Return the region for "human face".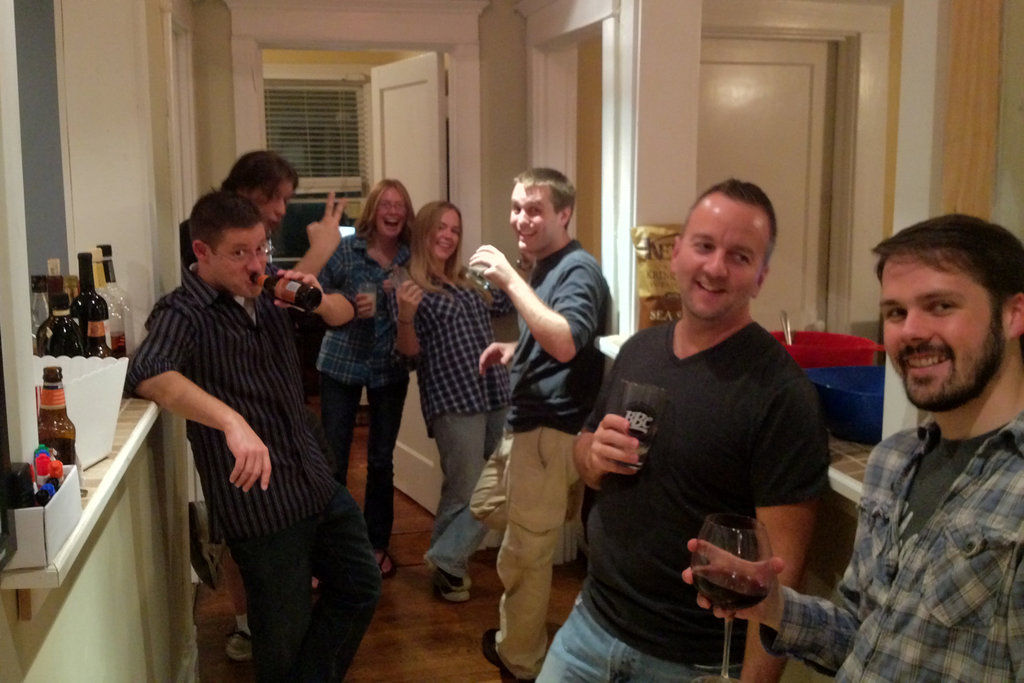
box=[673, 199, 765, 324].
